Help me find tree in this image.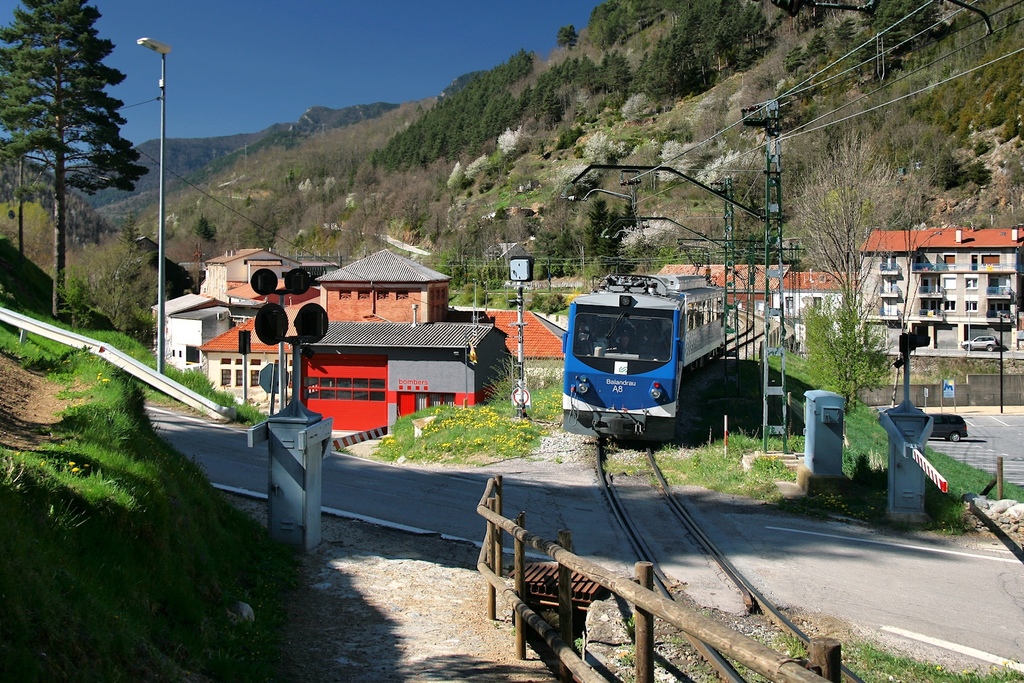
Found it: detection(614, 210, 684, 276).
